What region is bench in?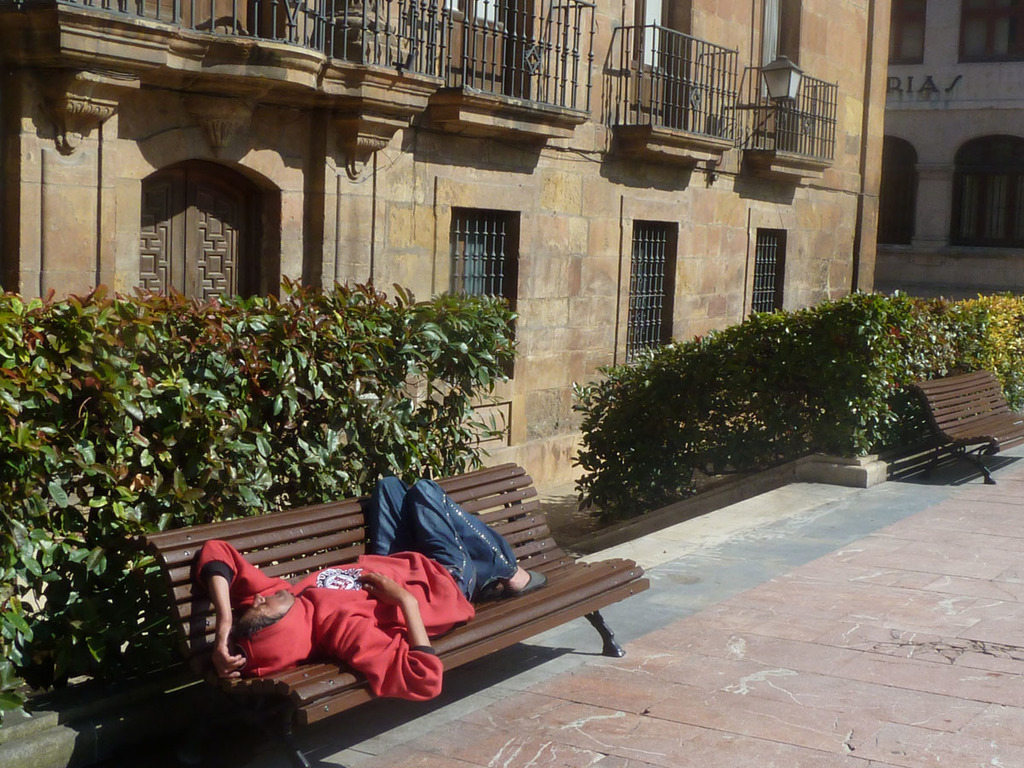
(156, 488, 641, 753).
